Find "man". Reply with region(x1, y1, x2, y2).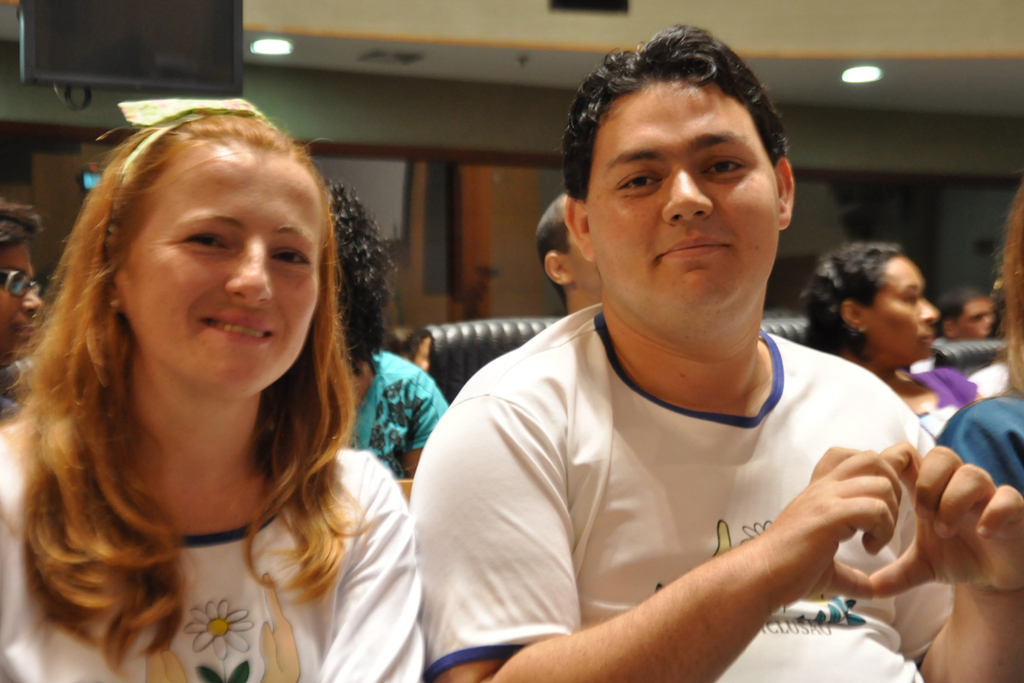
region(938, 289, 1000, 344).
